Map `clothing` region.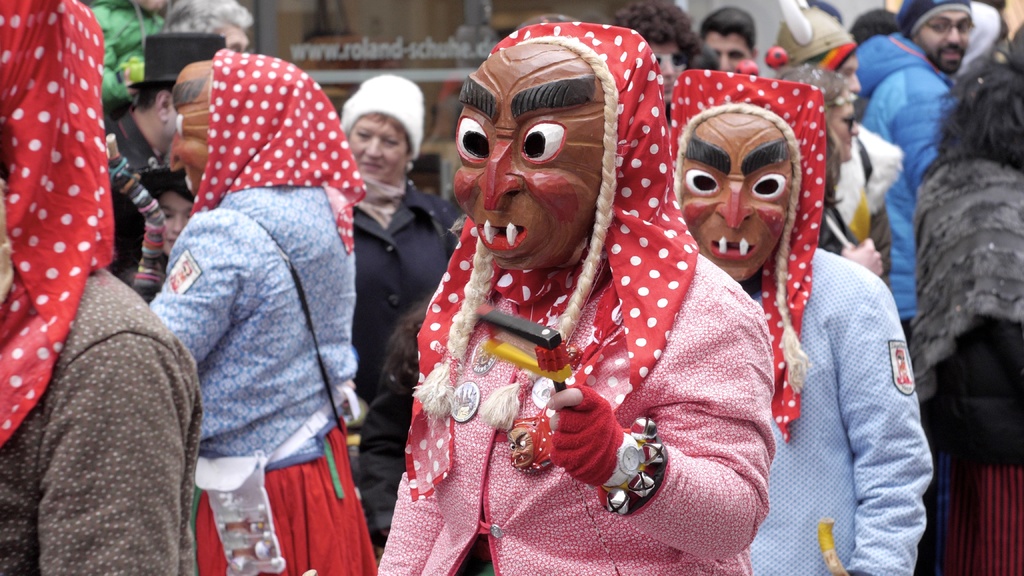
Mapped to bbox=(340, 180, 486, 553).
